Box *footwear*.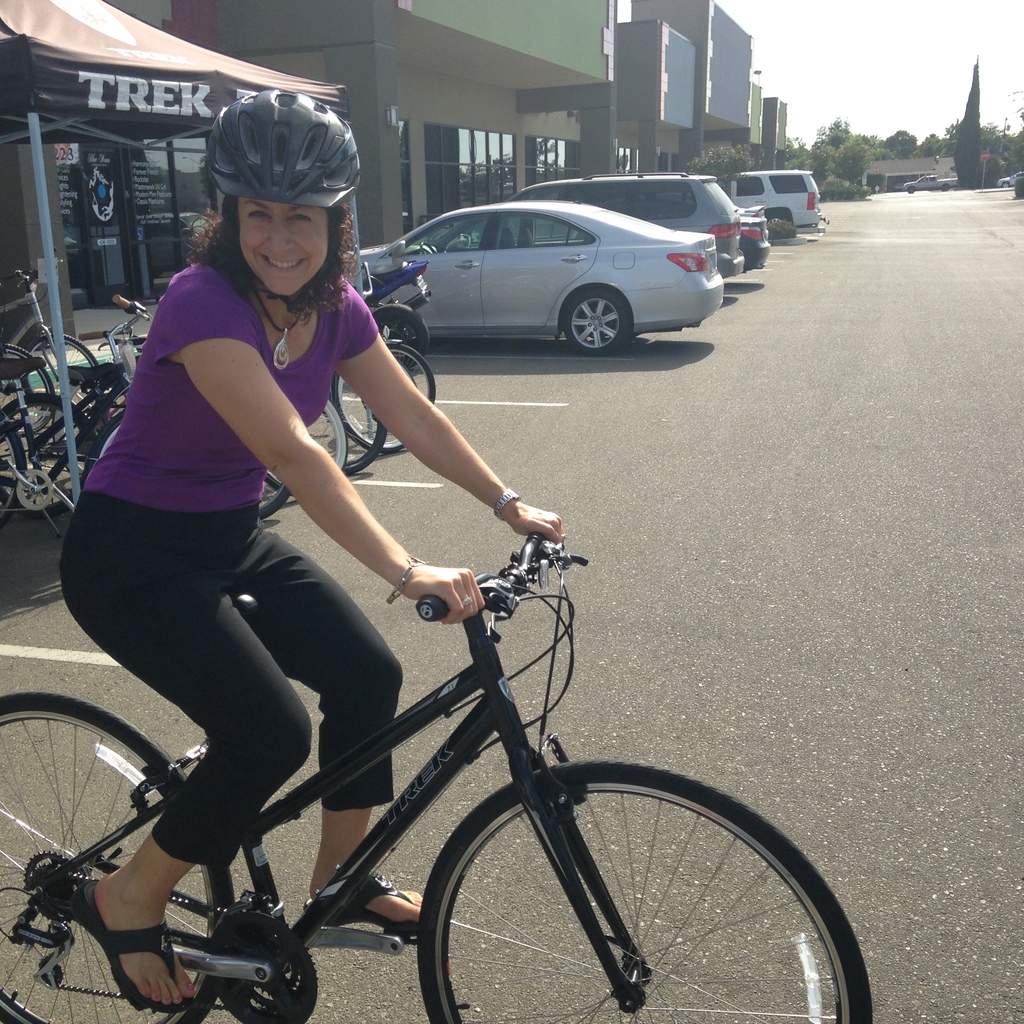
box=[70, 877, 200, 1014].
